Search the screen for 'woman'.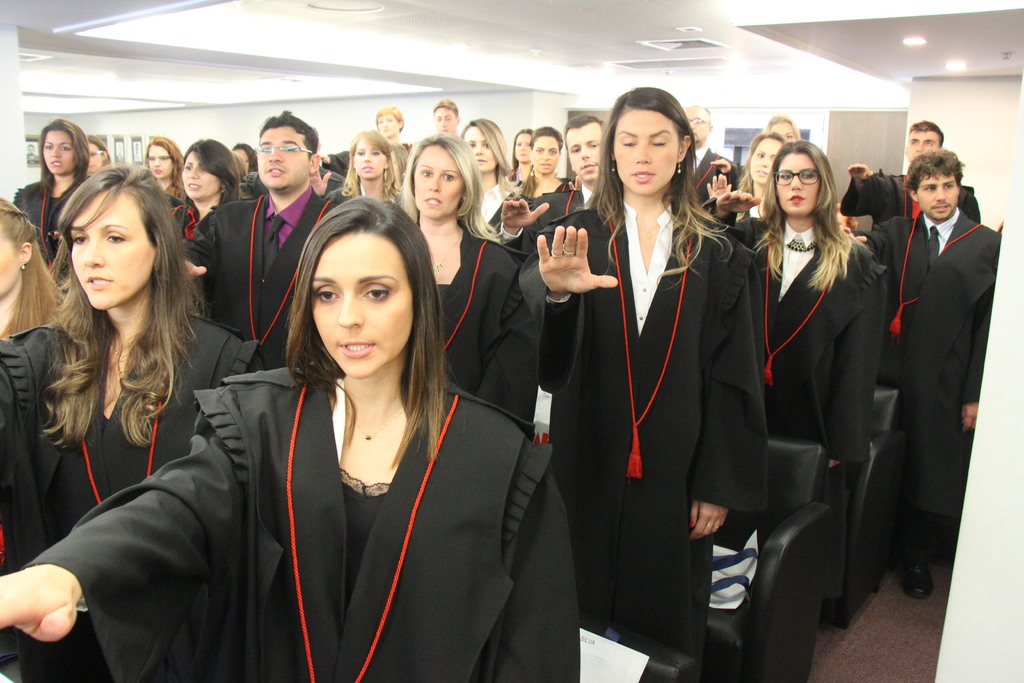
Found at <bbox>517, 84, 767, 682</bbox>.
